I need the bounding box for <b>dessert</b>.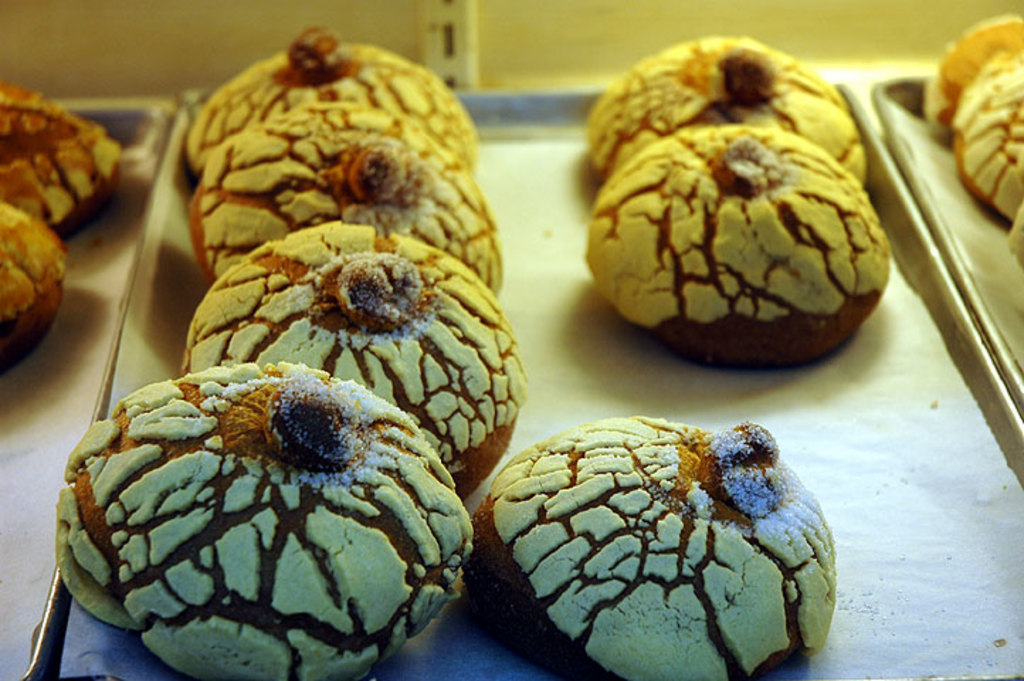
Here it is: x1=576, y1=128, x2=886, y2=372.
